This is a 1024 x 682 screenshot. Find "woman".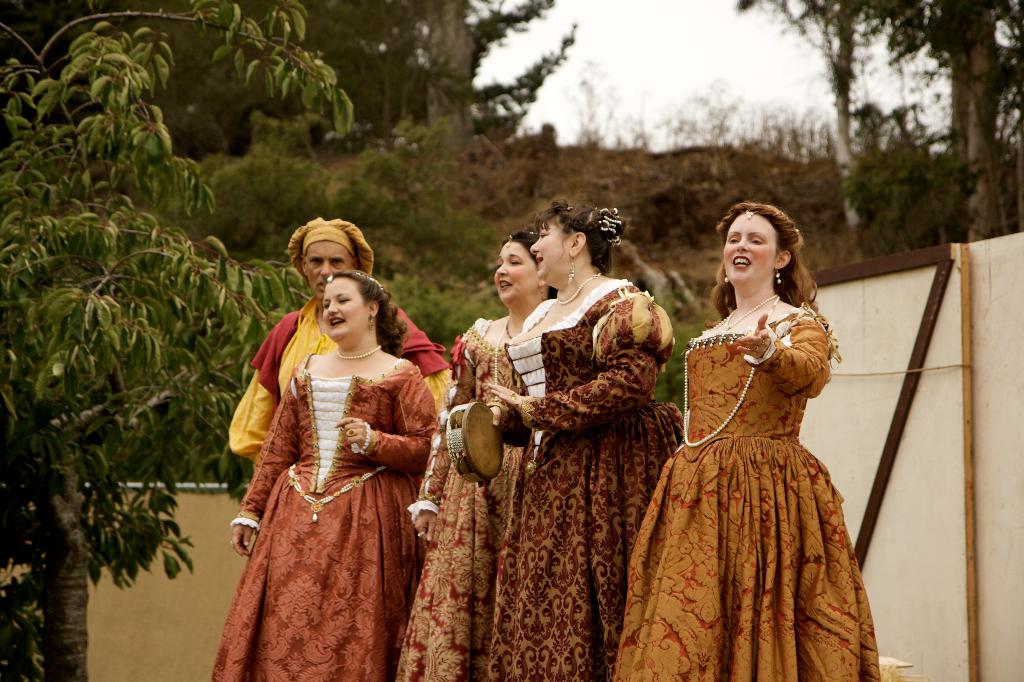
Bounding box: box=[212, 272, 440, 681].
